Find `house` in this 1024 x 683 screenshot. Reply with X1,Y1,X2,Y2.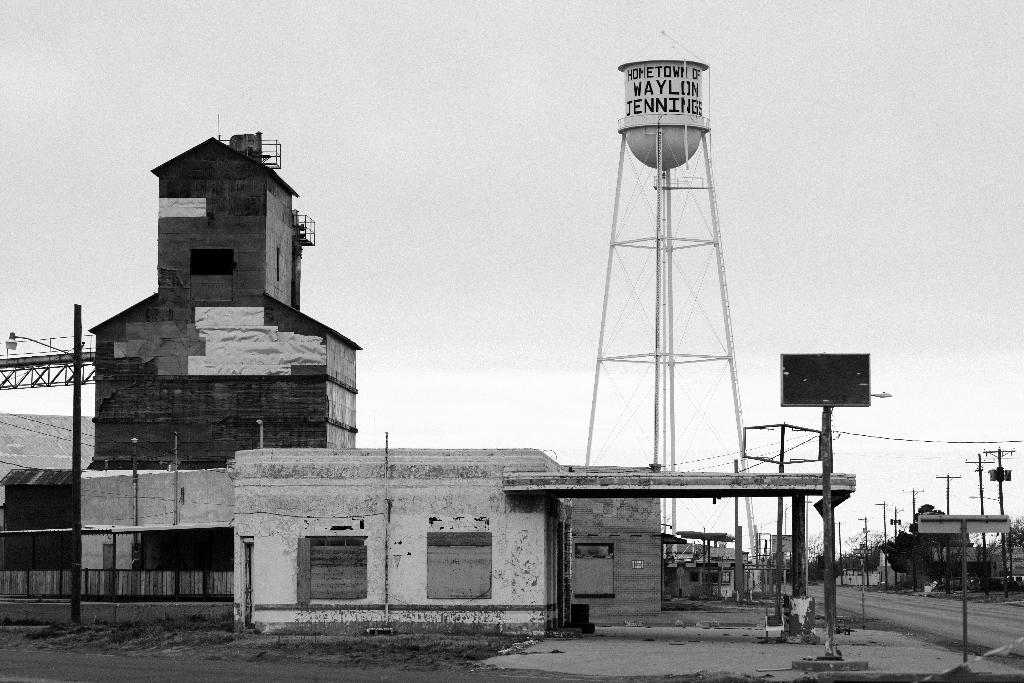
0,416,94,472.
